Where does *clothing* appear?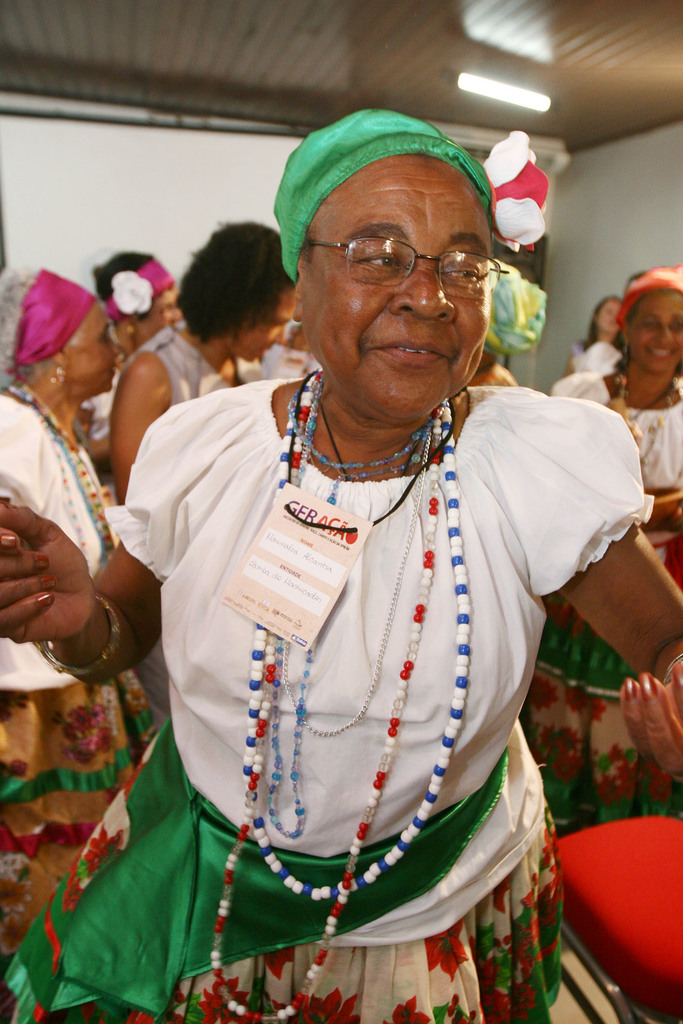
Appears at <region>0, 374, 158, 974</region>.
